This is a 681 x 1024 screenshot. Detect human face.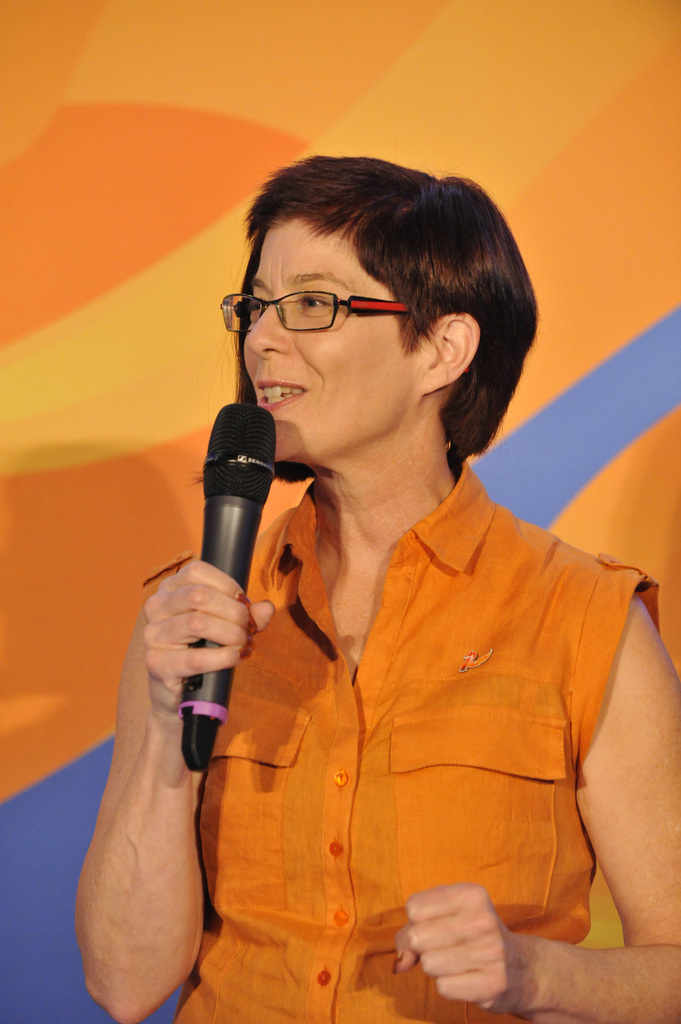
[243, 221, 421, 465].
